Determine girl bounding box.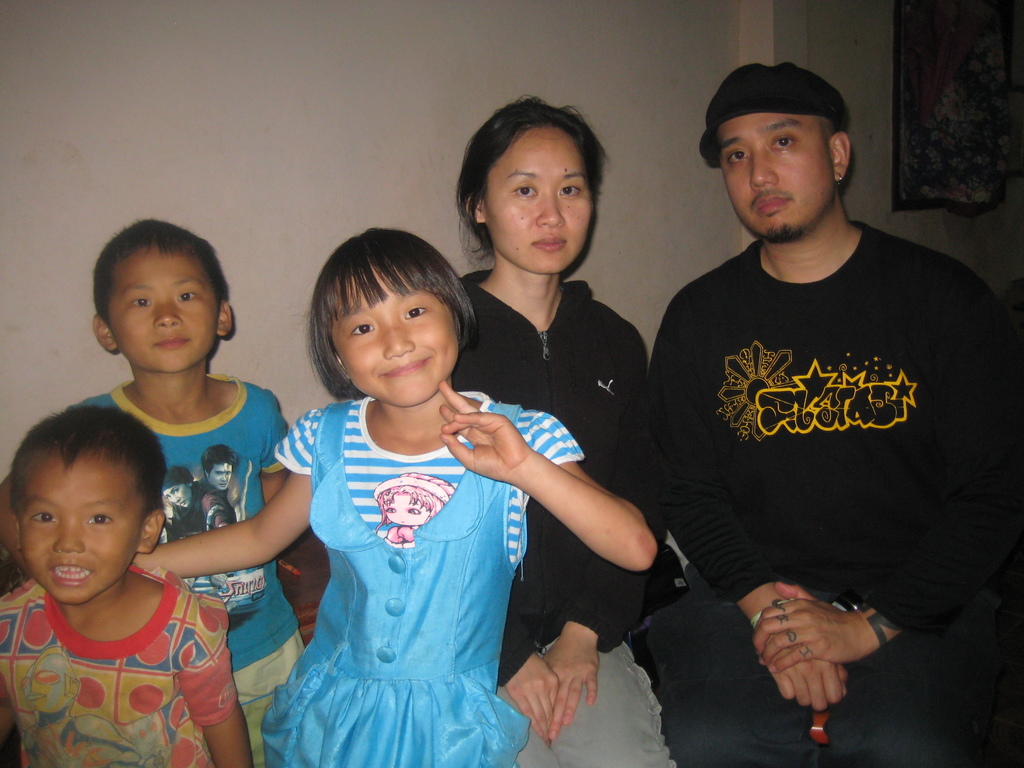
Determined: <box>132,220,660,767</box>.
